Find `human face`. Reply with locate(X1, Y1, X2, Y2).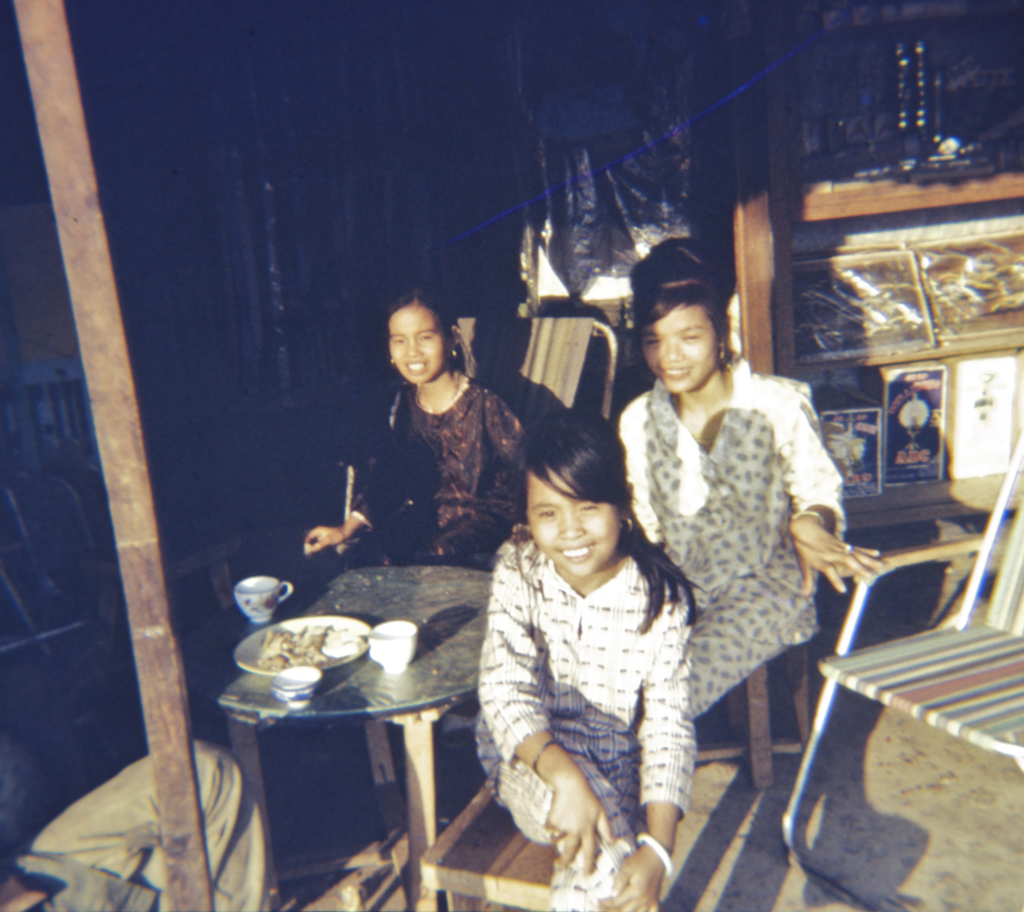
locate(385, 297, 447, 384).
